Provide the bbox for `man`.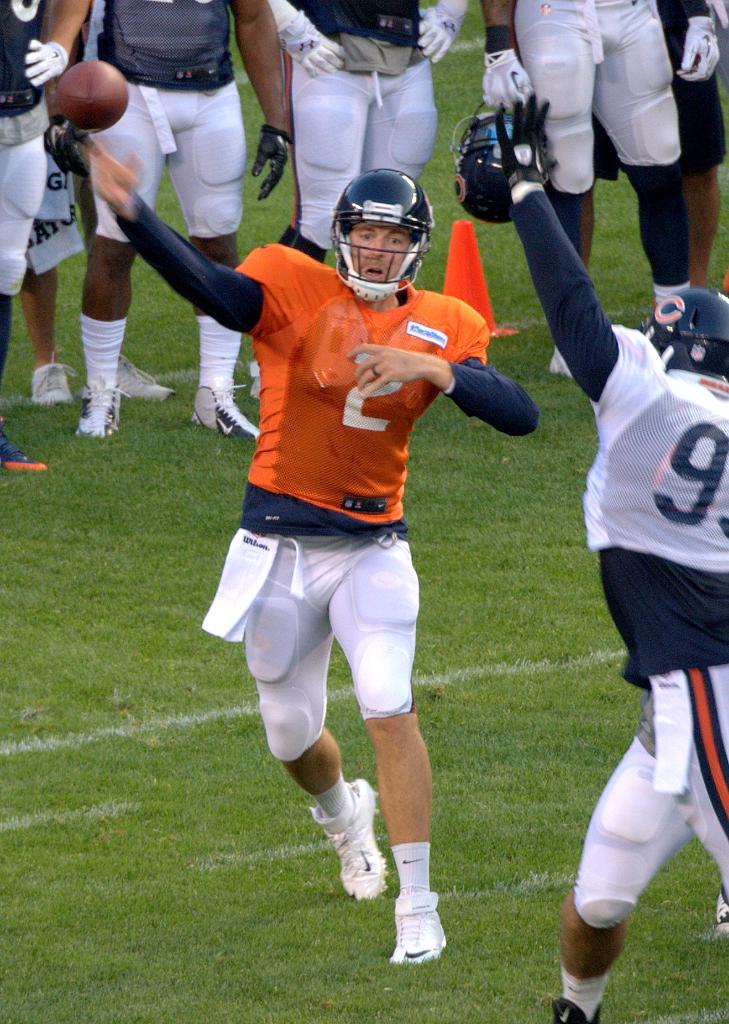
(248,0,476,397).
